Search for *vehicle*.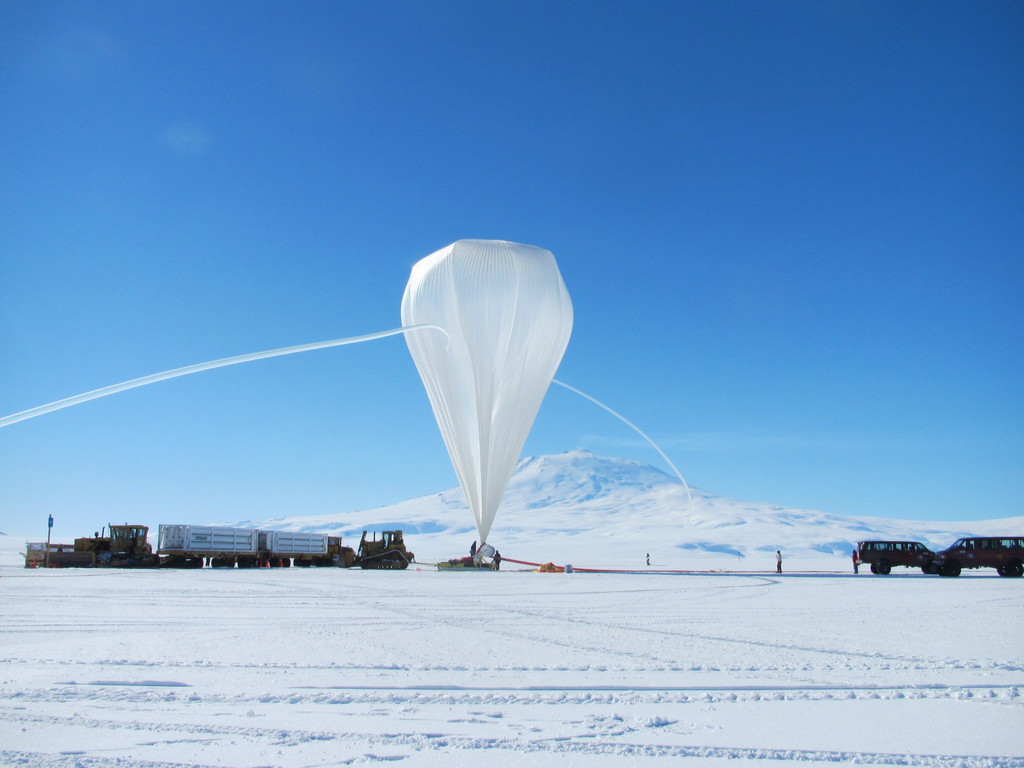
Found at (852, 540, 938, 577).
